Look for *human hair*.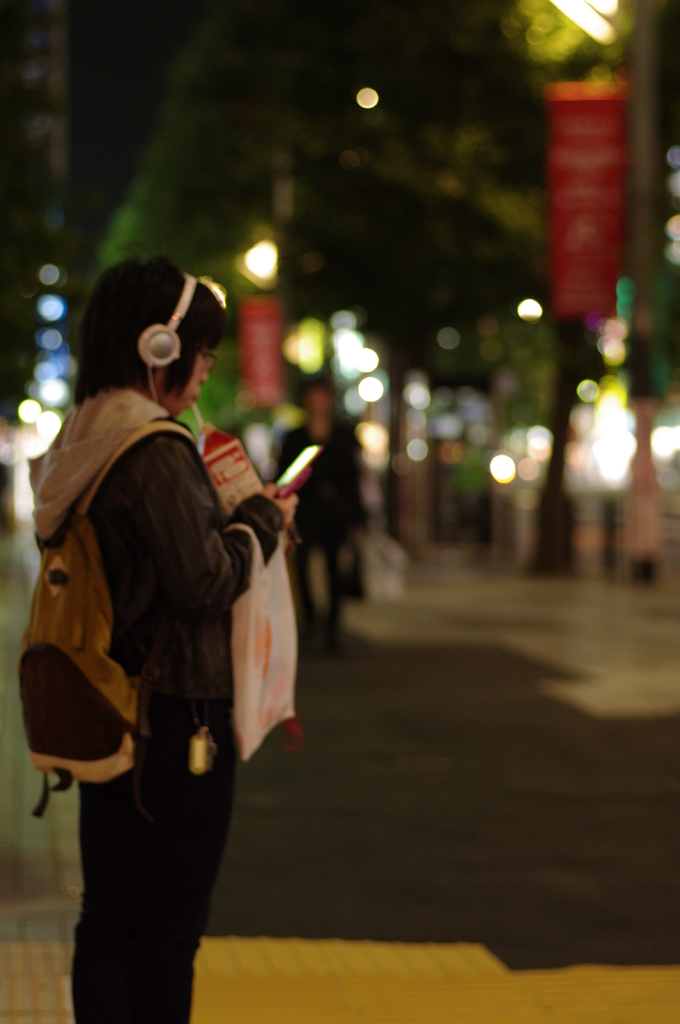
Found: 69, 250, 228, 391.
